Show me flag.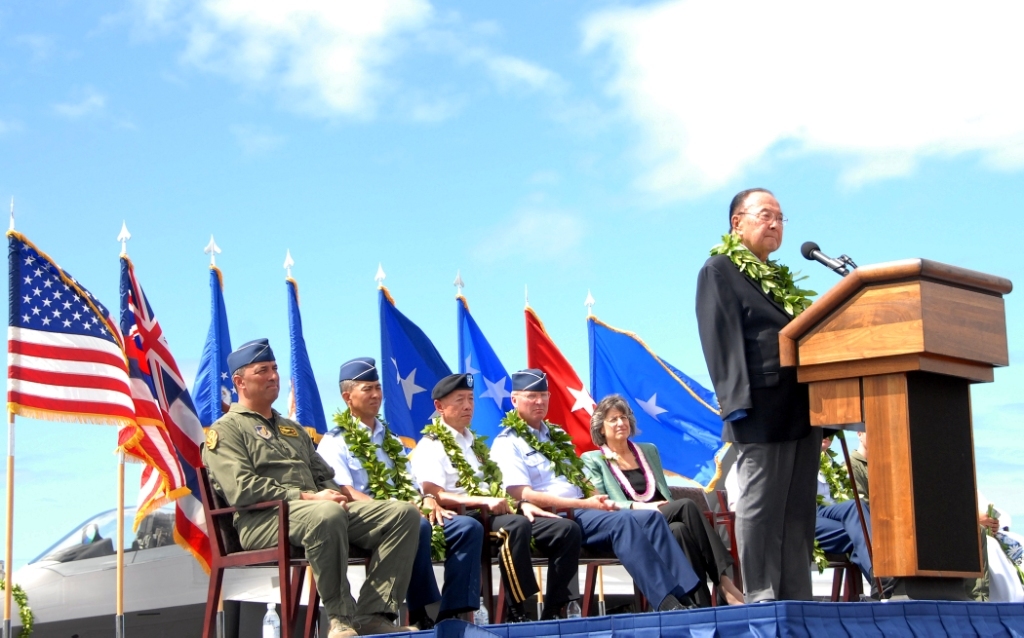
flag is here: [x1=592, y1=318, x2=746, y2=485].
